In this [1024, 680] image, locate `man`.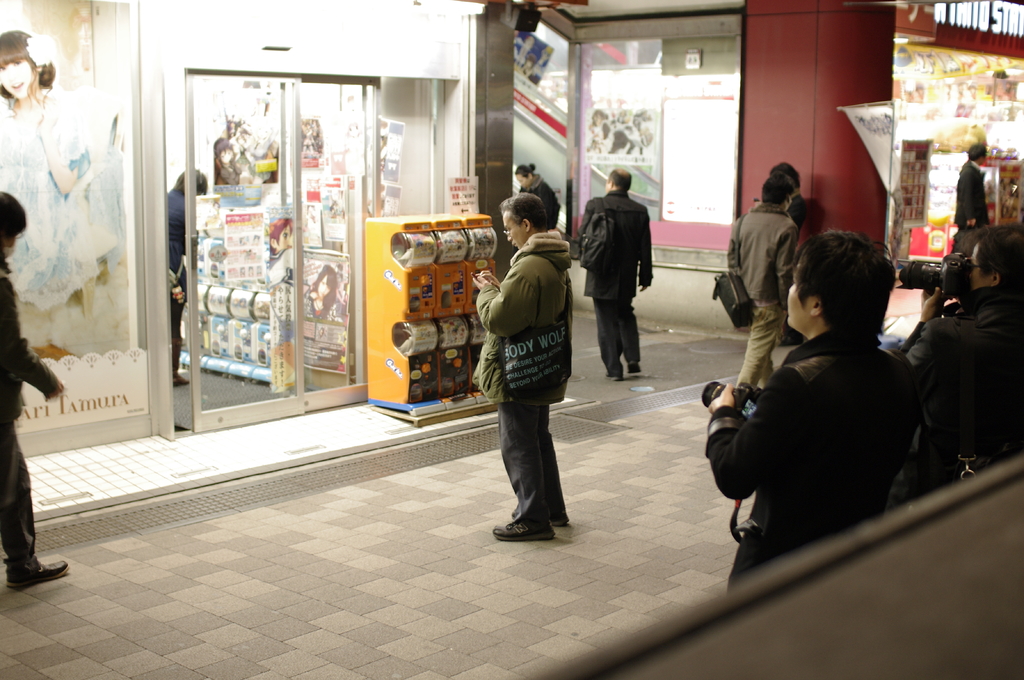
Bounding box: detection(725, 168, 800, 413).
